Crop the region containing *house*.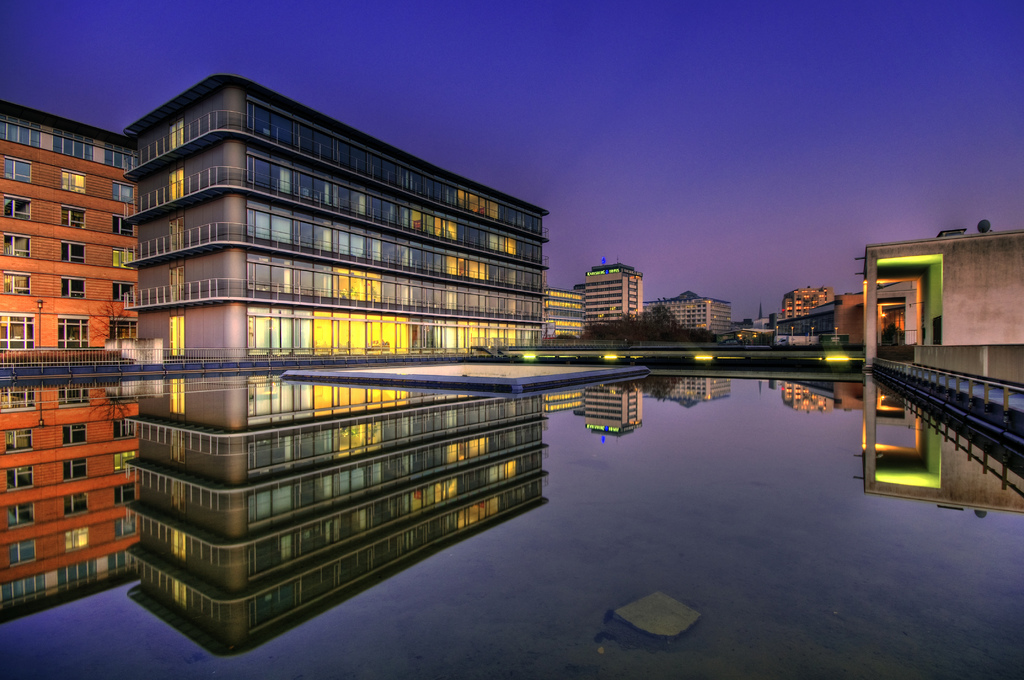
Crop region: [left=862, top=229, right=1023, bottom=374].
